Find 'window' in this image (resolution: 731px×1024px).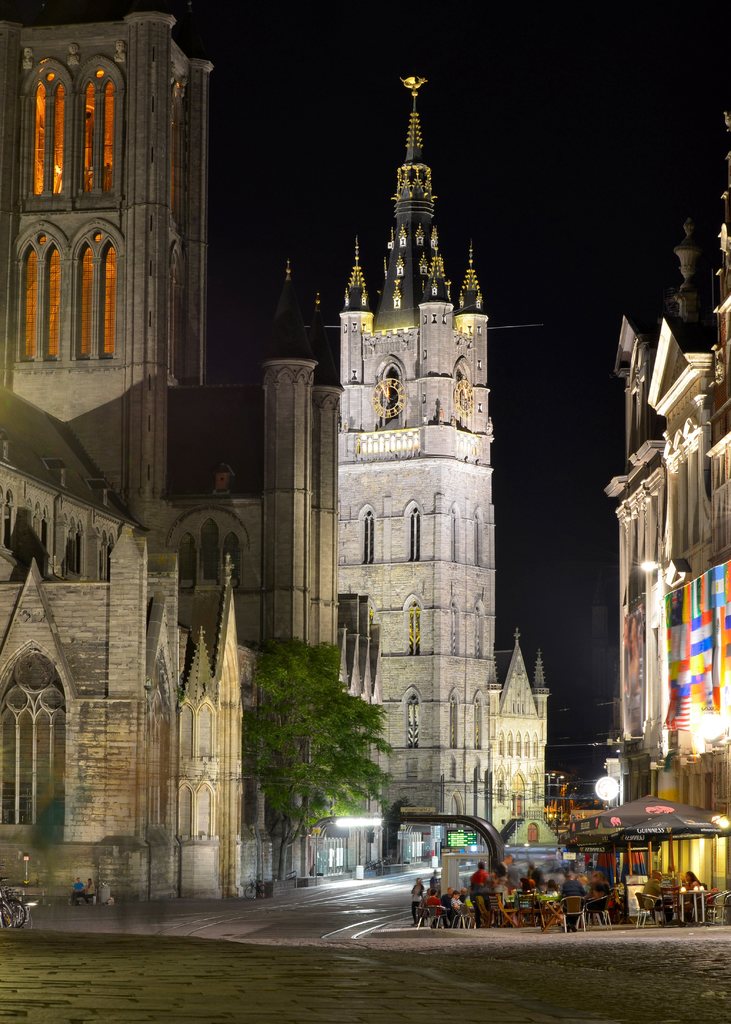
<box>401,500,422,563</box>.
